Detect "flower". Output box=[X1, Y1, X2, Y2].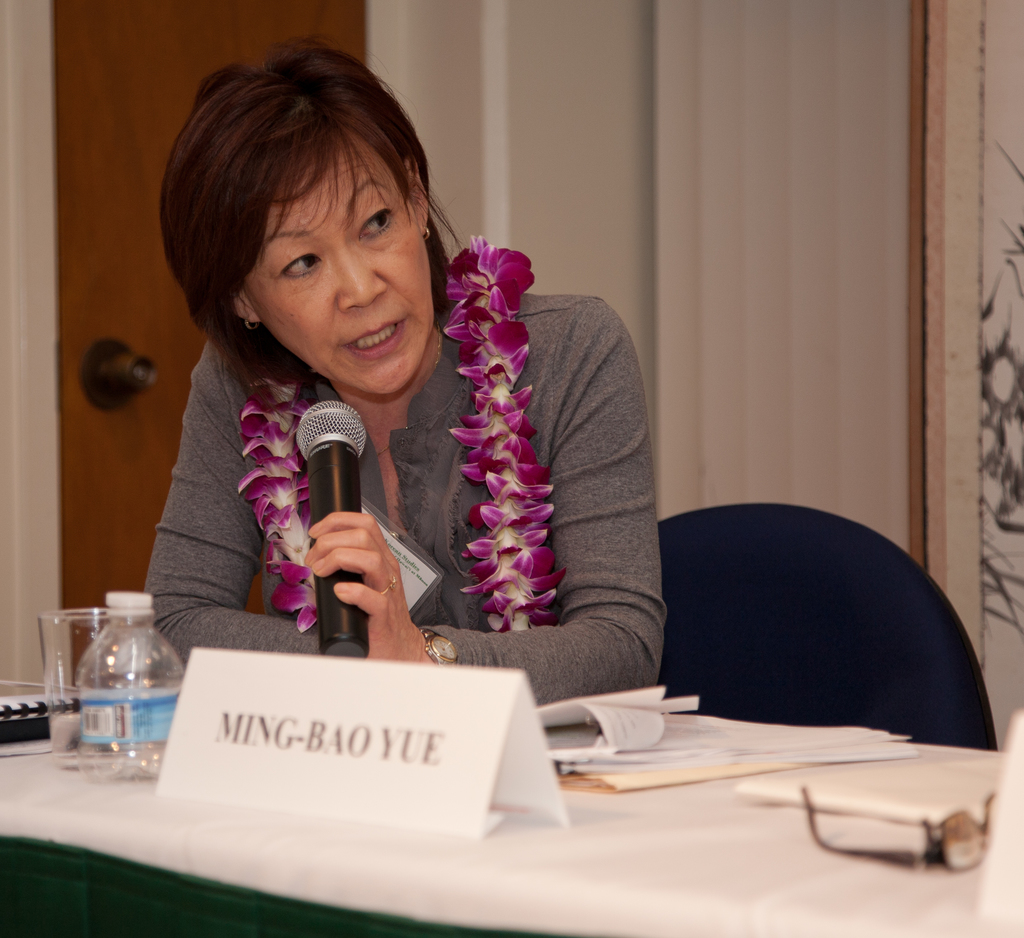
box=[271, 578, 316, 629].
